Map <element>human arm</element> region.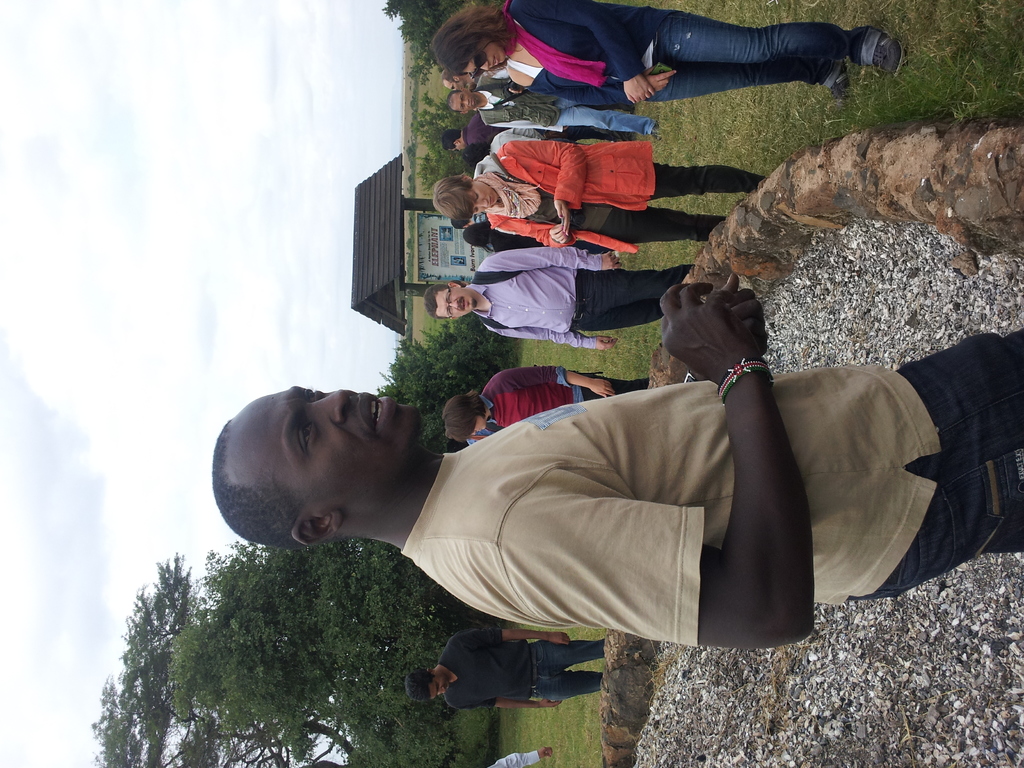
Mapped to {"left": 492, "top": 223, "right": 566, "bottom": 246}.
